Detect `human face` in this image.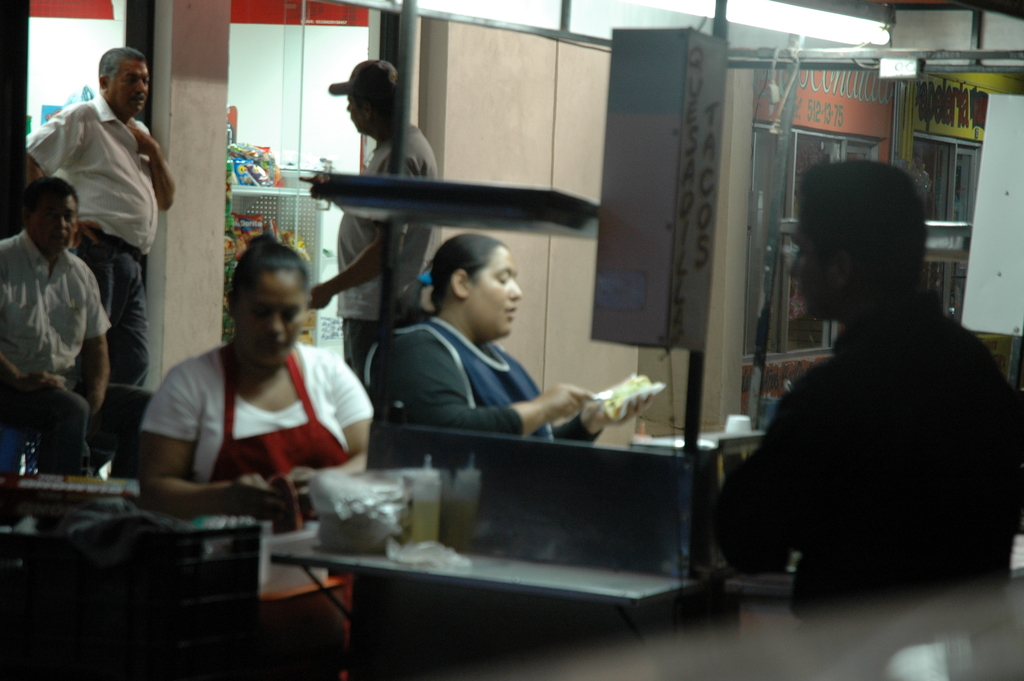
Detection: BBox(234, 270, 303, 364).
